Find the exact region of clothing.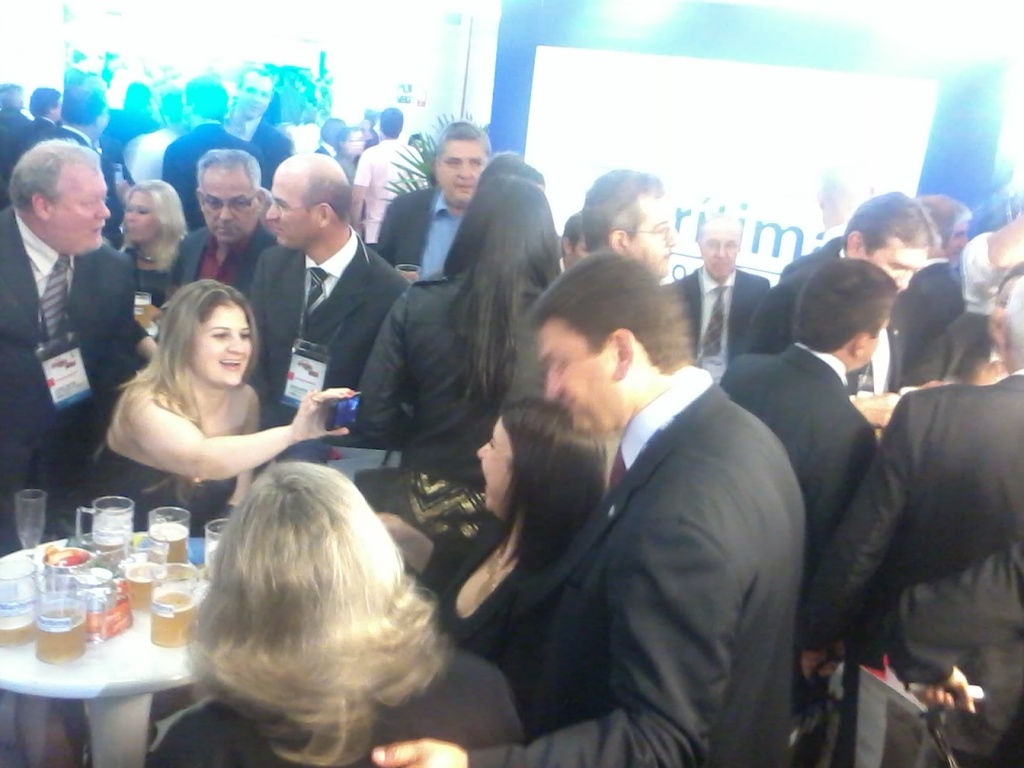
Exact region: bbox=(799, 362, 1023, 767).
